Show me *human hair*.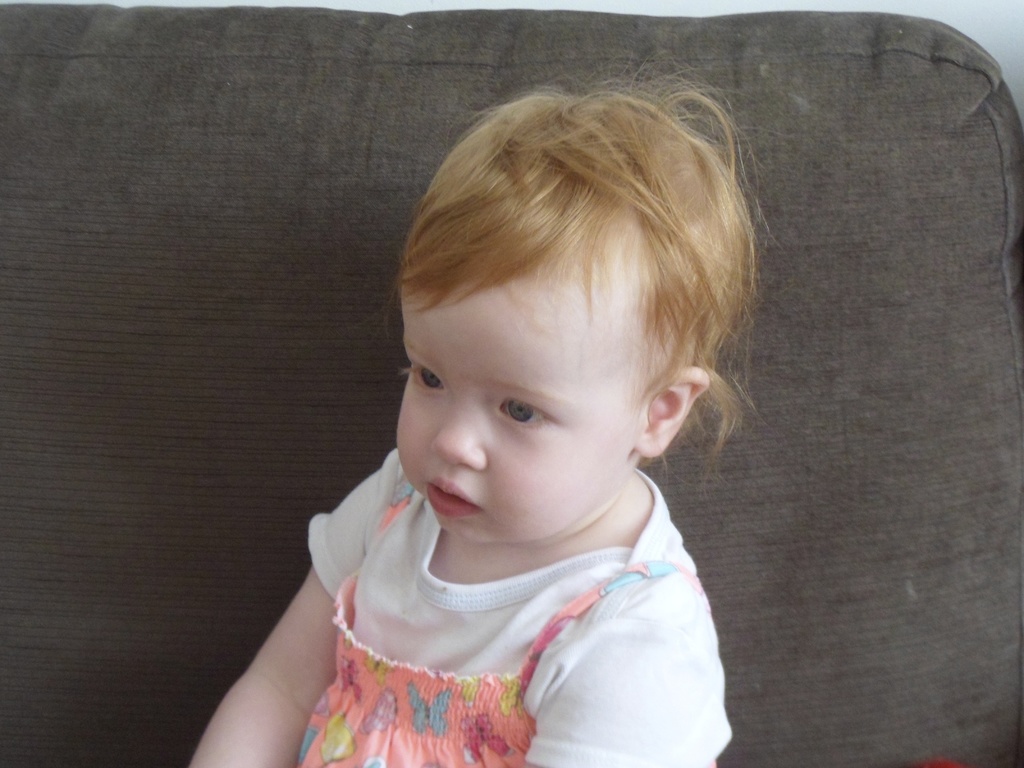
*human hair* is here: <box>389,65,755,520</box>.
